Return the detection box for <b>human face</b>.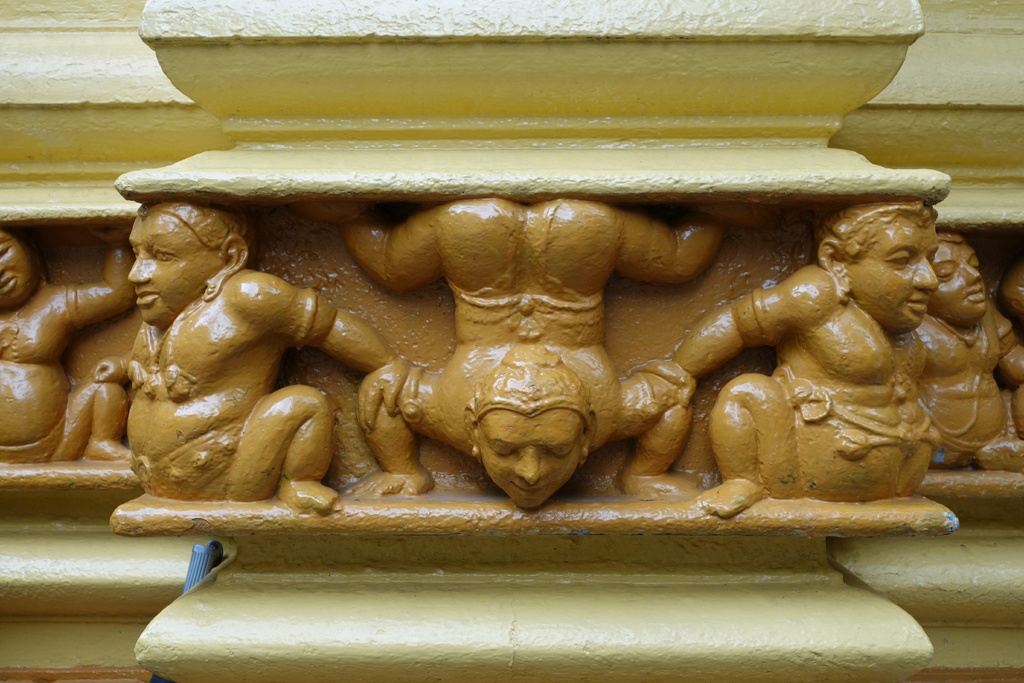
{"left": 128, "top": 213, "right": 220, "bottom": 324}.
